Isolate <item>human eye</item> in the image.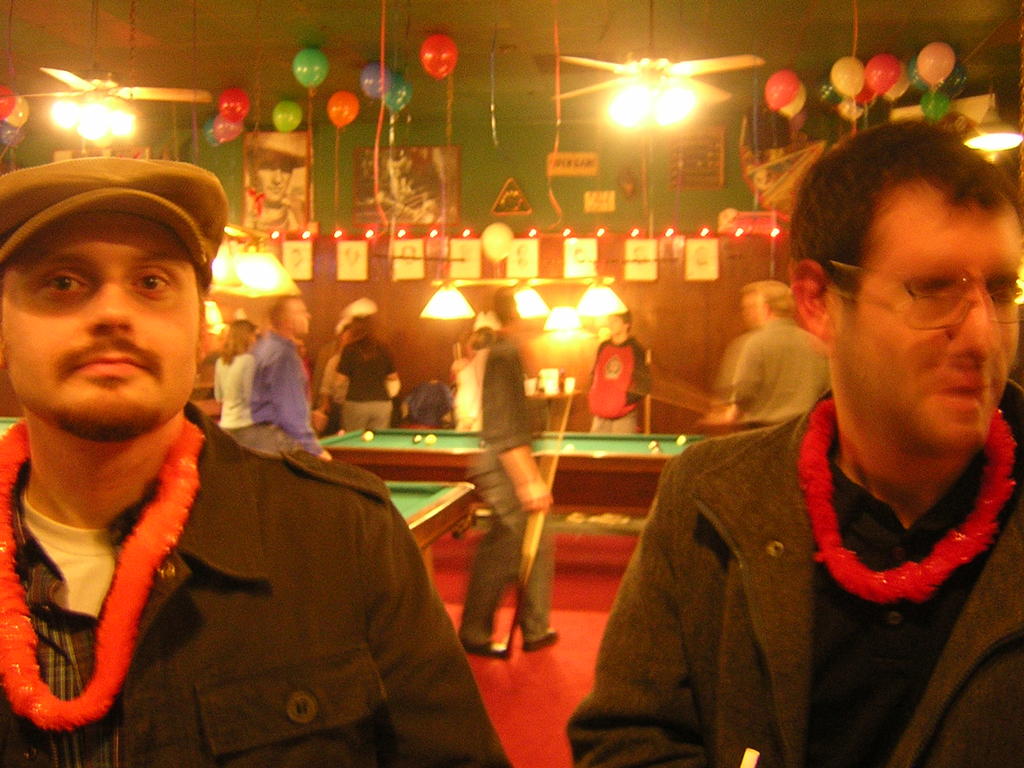
Isolated region: <bbox>129, 268, 173, 304</bbox>.
